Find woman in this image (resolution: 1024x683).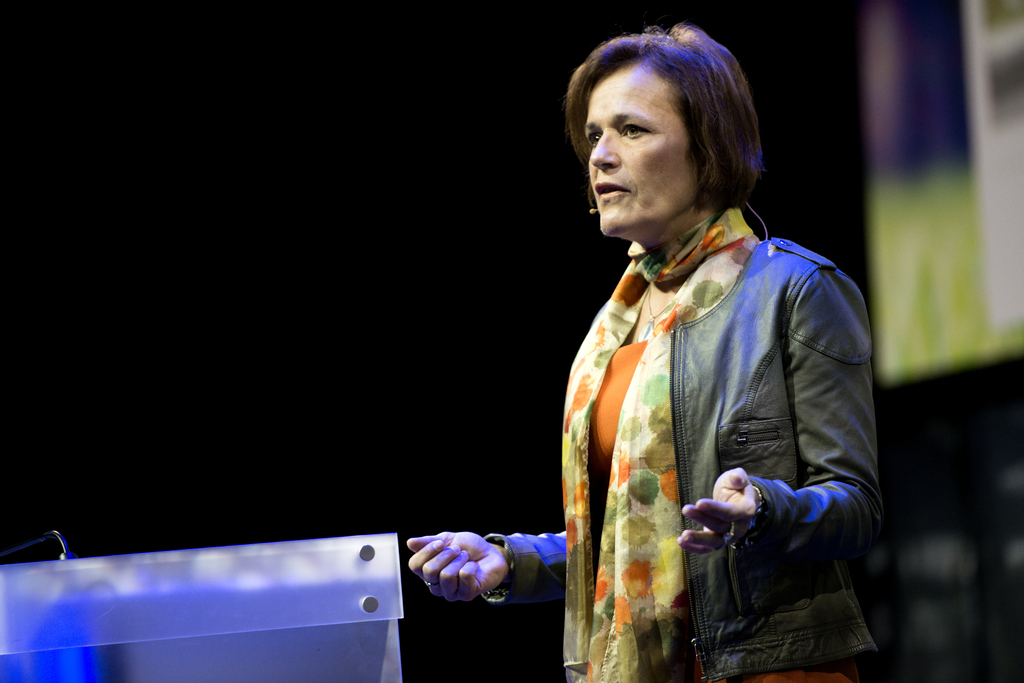
412/20/892/677.
